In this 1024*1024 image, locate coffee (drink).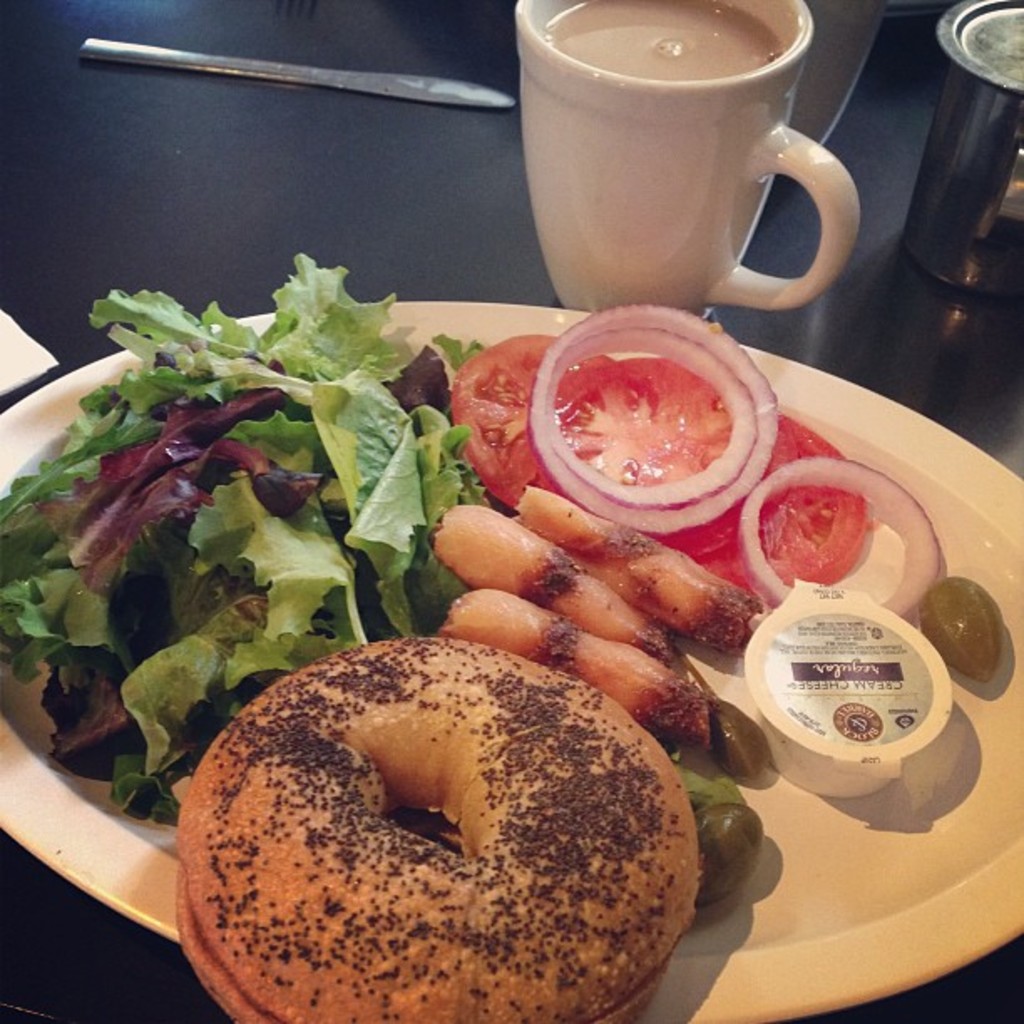
Bounding box: locate(540, 0, 848, 306).
